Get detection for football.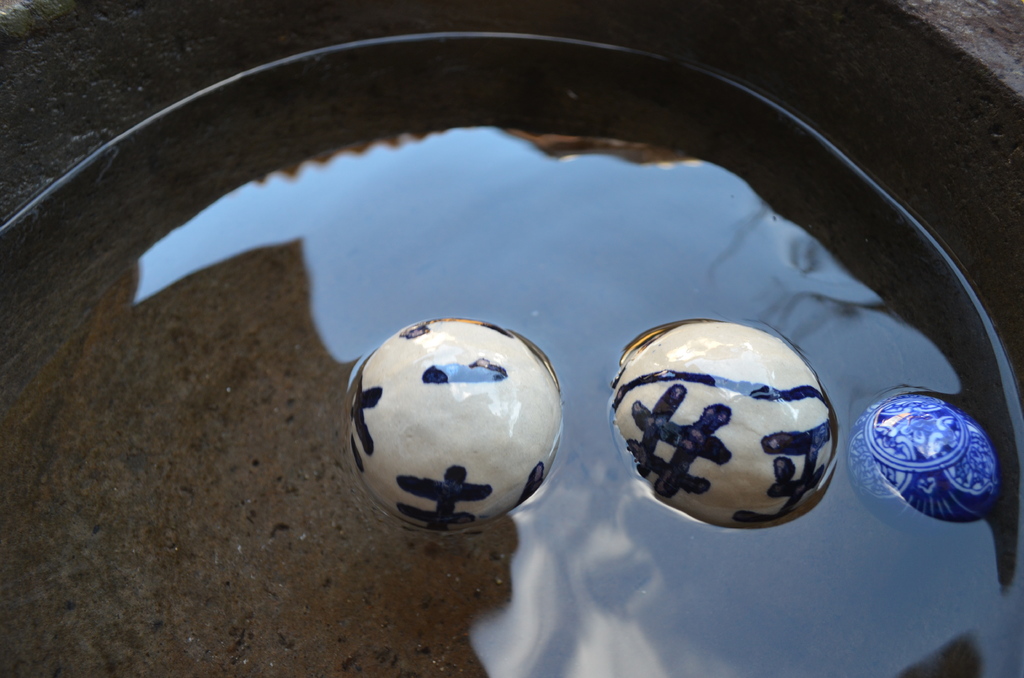
Detection: <bbox>613, 316, 849, 526</bbox>.
